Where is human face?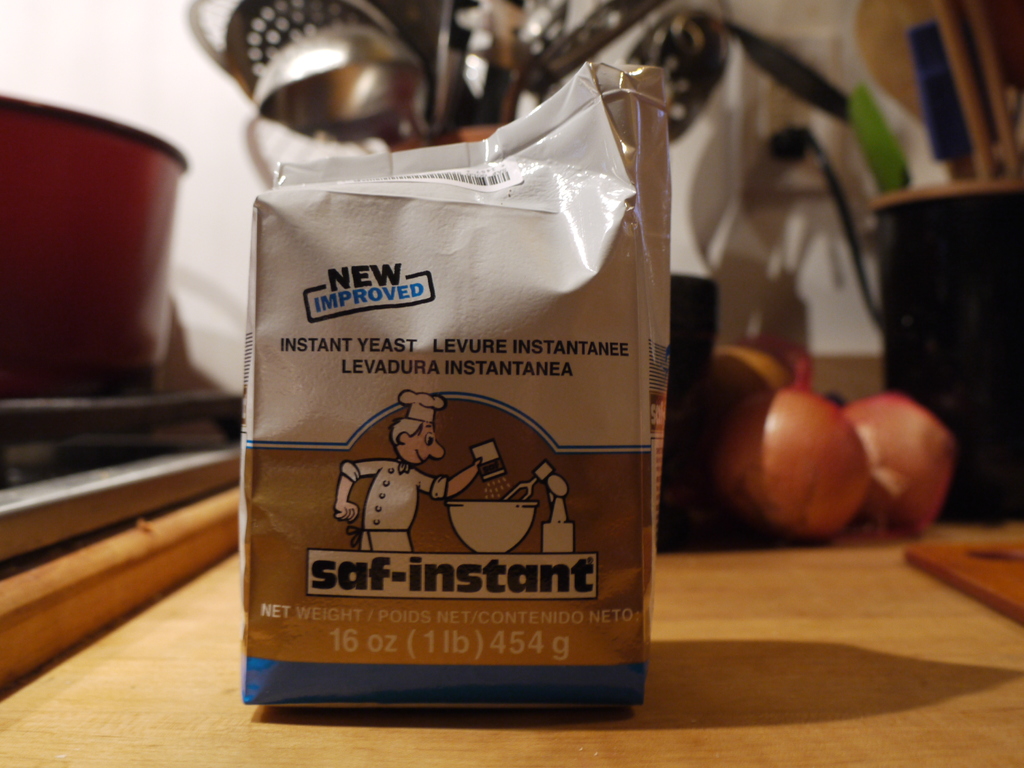
detection(397, 424, 443, 462).
